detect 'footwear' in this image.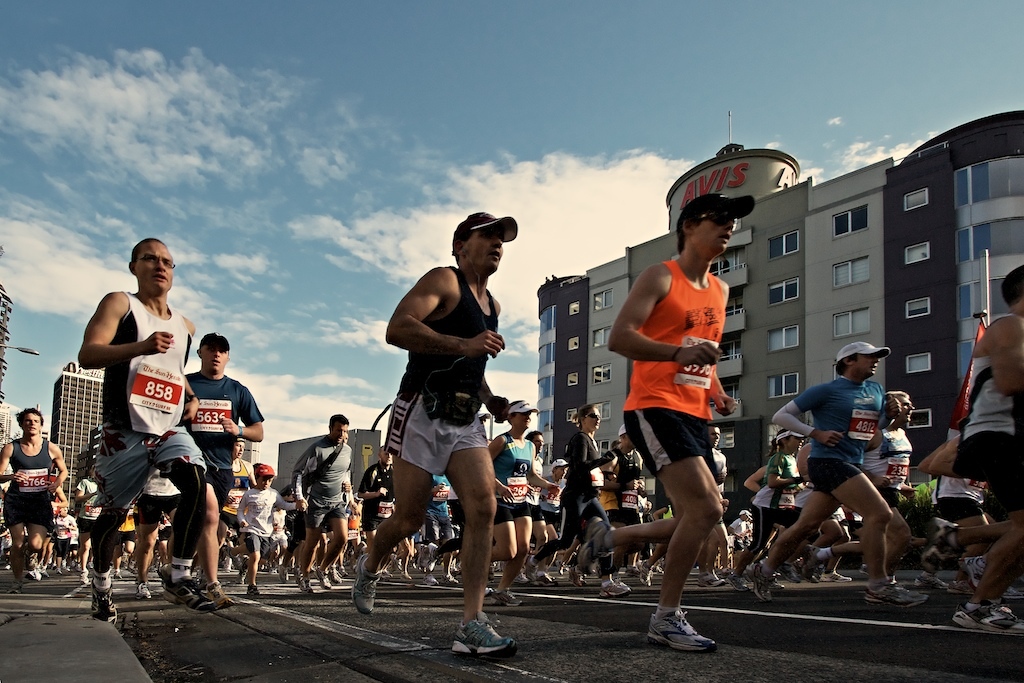
Detection: 776 572 786 580.
